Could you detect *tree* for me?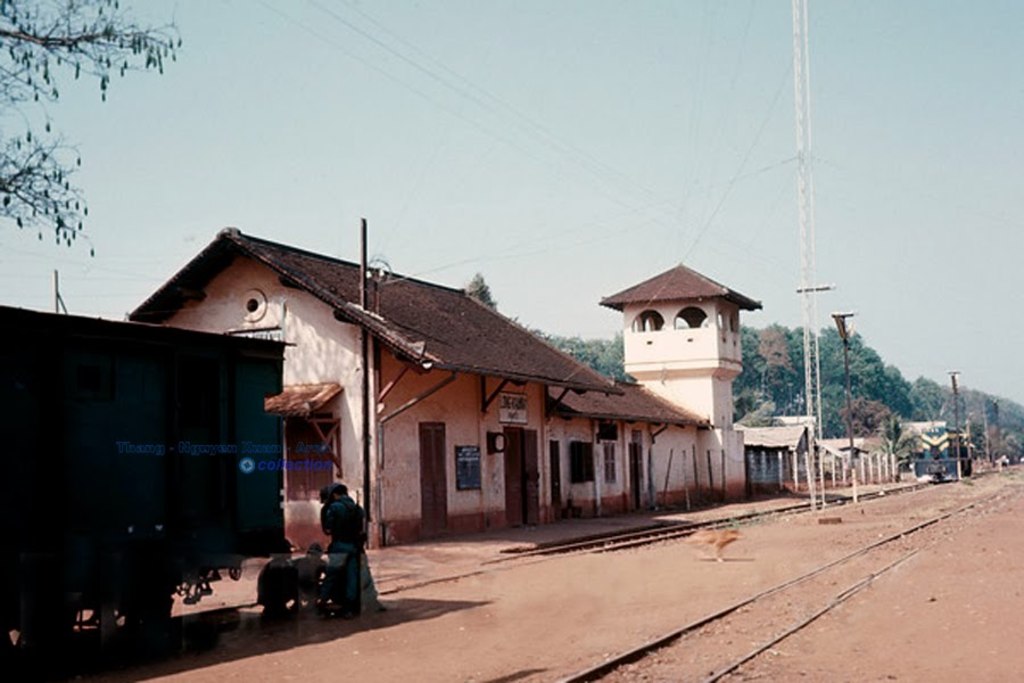
Detection result: [464,274,498,306].
